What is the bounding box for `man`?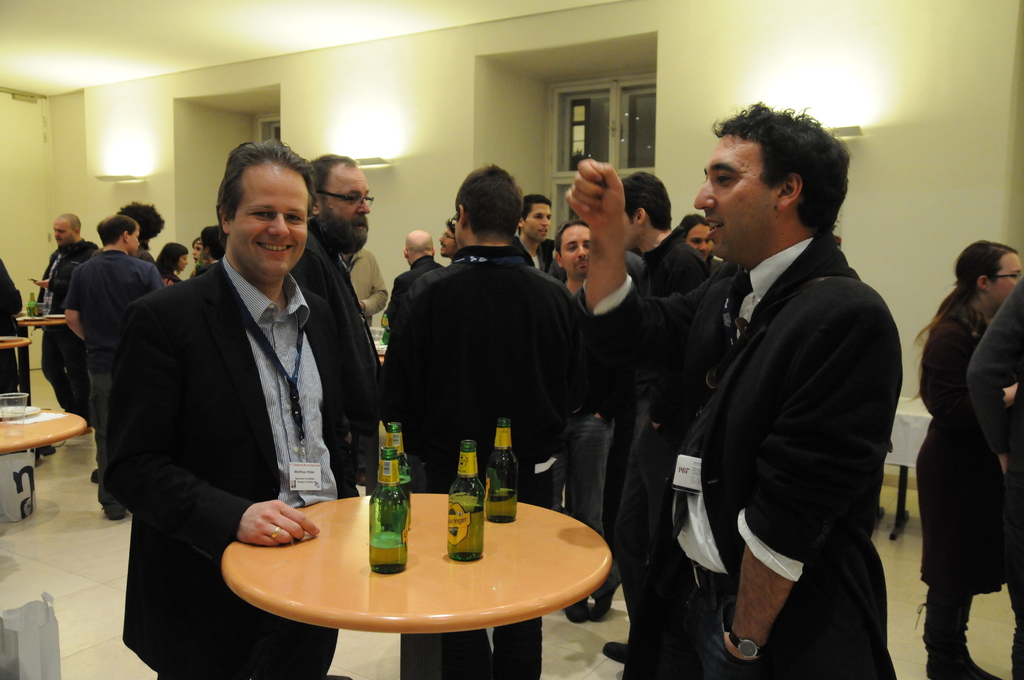
308/151/376/495.
